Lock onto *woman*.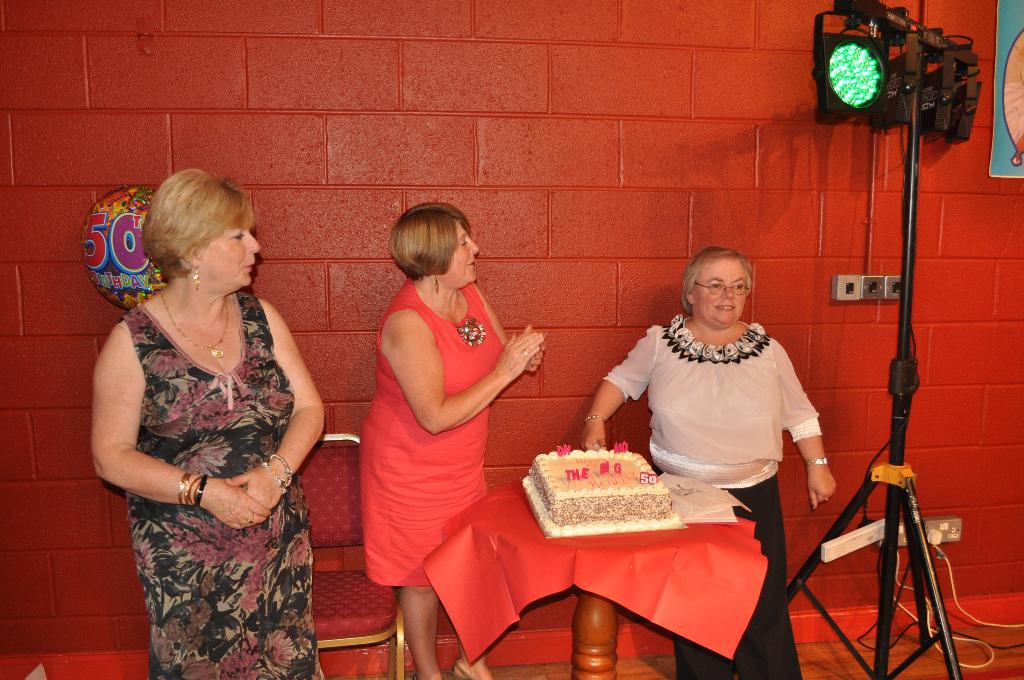
Locked: x1=93, y1=150, x2=328, y2=679.
